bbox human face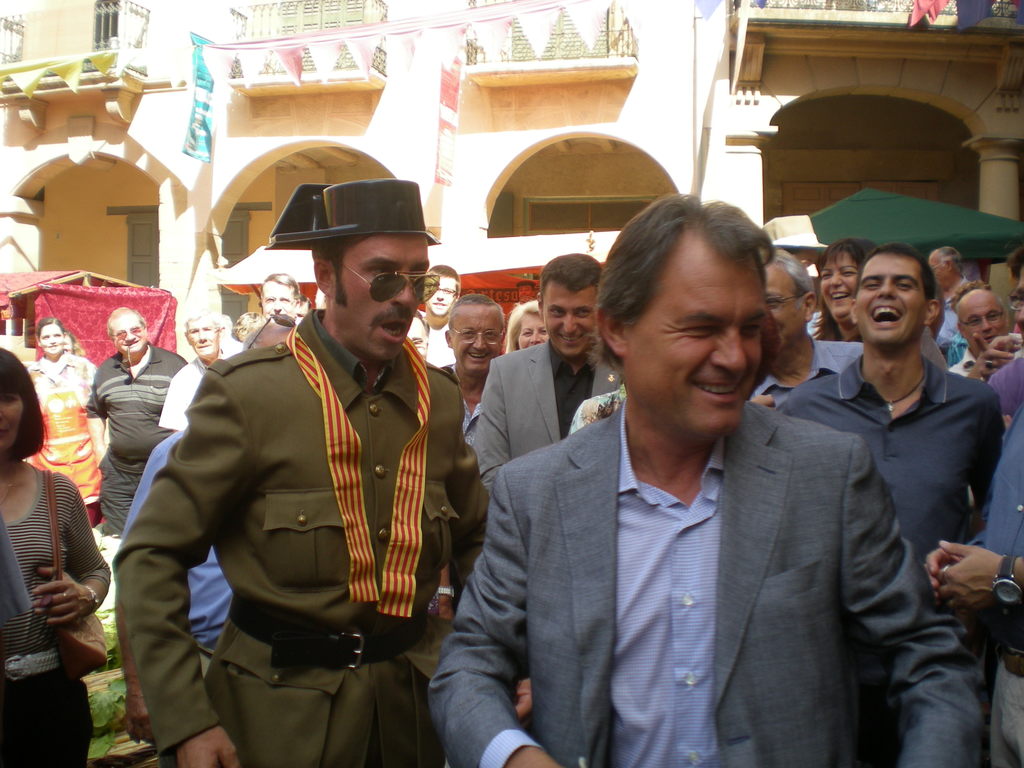
186 317 219 356
